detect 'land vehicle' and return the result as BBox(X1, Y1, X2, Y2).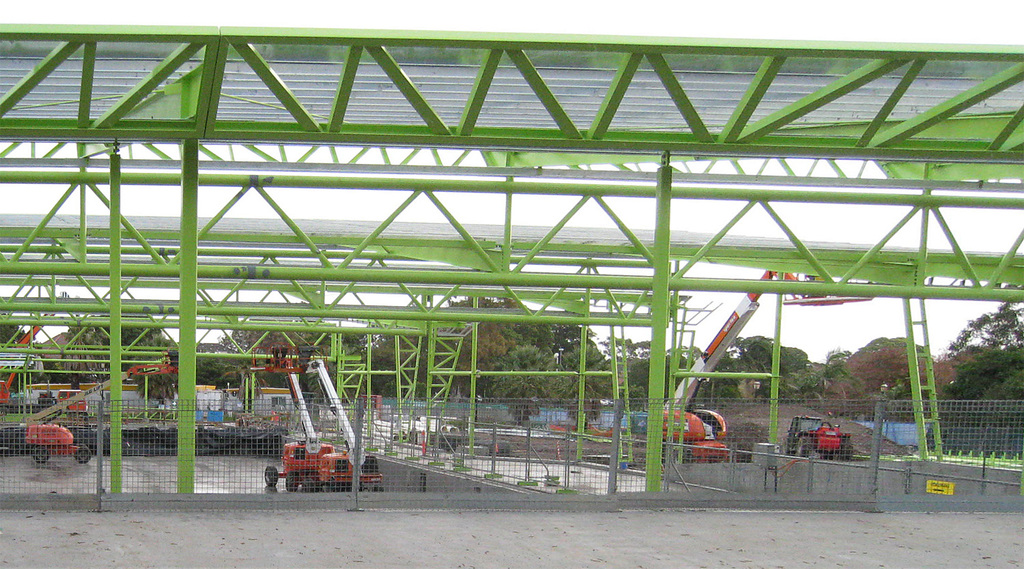
BBox(242, 348, 328, 491).
